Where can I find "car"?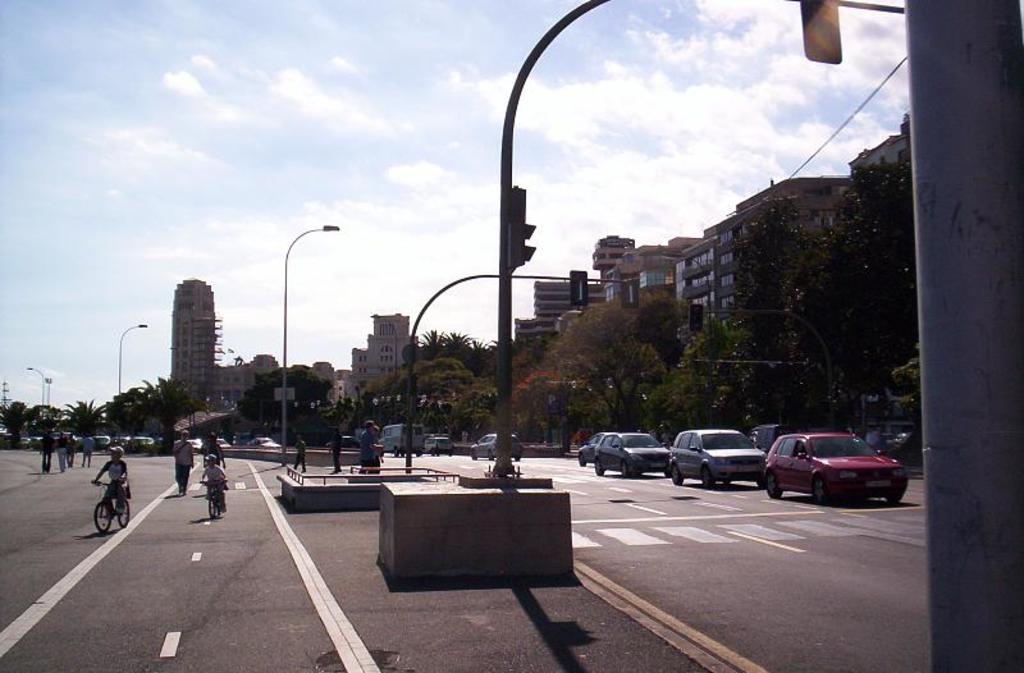
You can find it at BBox(590, 430, 669, 479).
